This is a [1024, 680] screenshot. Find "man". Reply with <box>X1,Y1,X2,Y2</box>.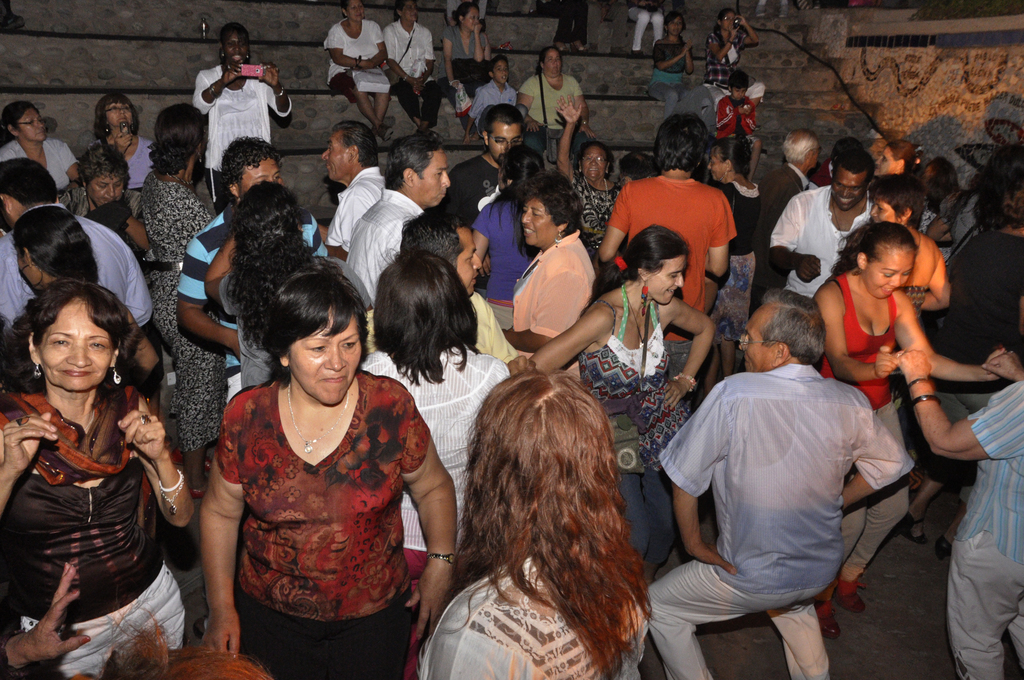
<box>342,133,447,303</box>.
